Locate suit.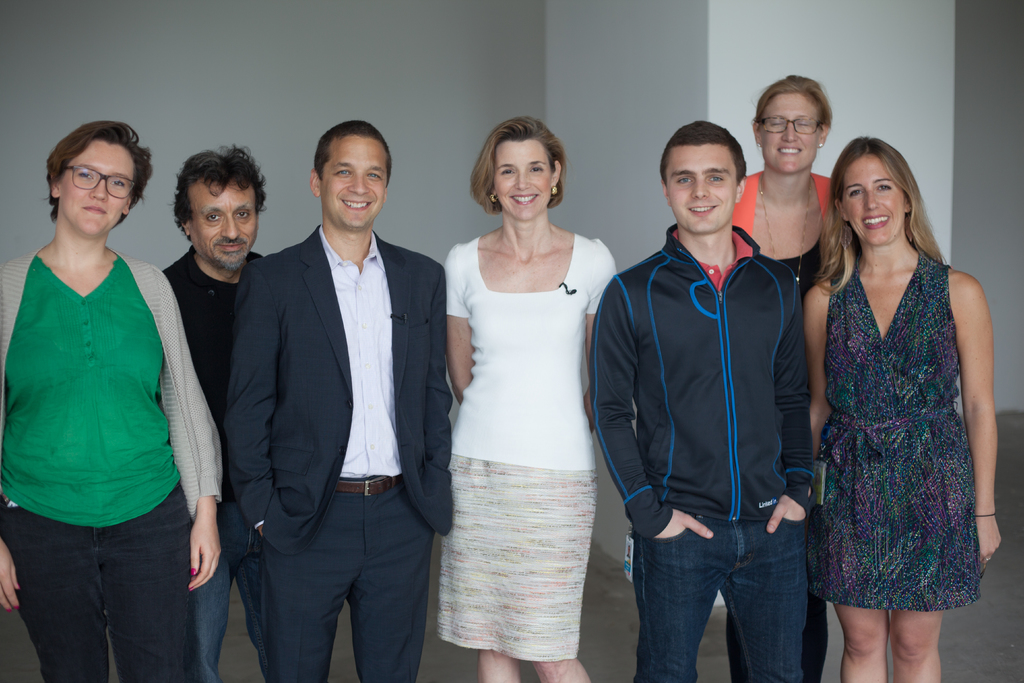
Bounding box: {"x1": 228, "y1": 119, "x2": 452, "y2": 678}.
